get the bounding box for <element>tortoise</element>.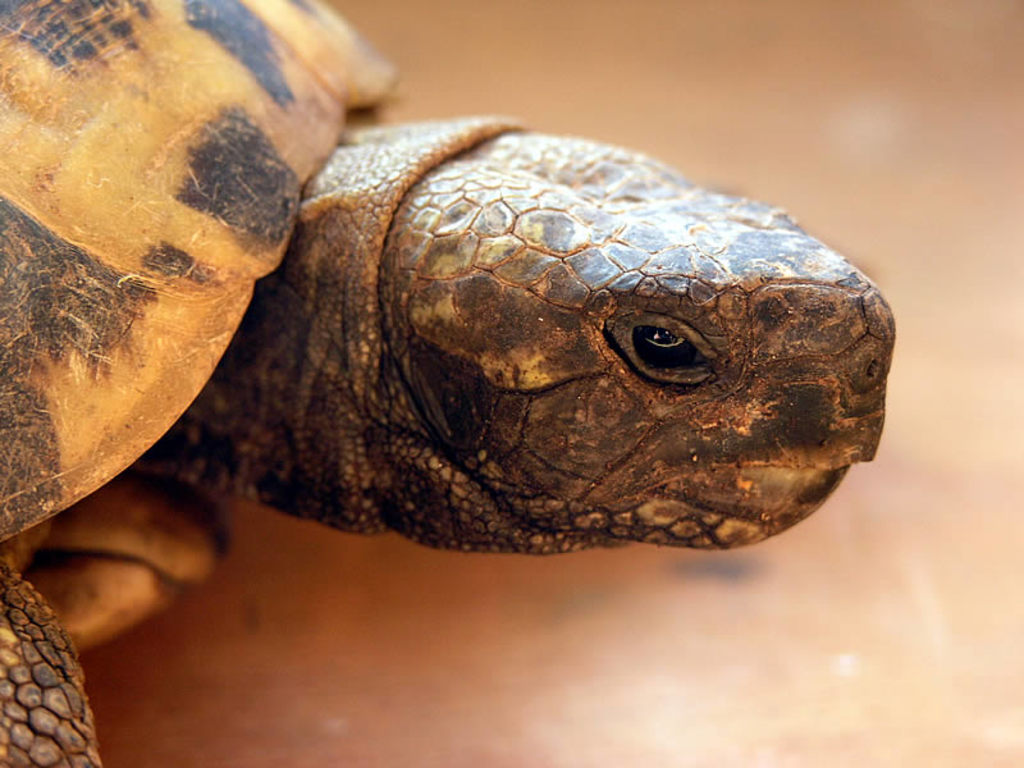
0,0,892,767.
